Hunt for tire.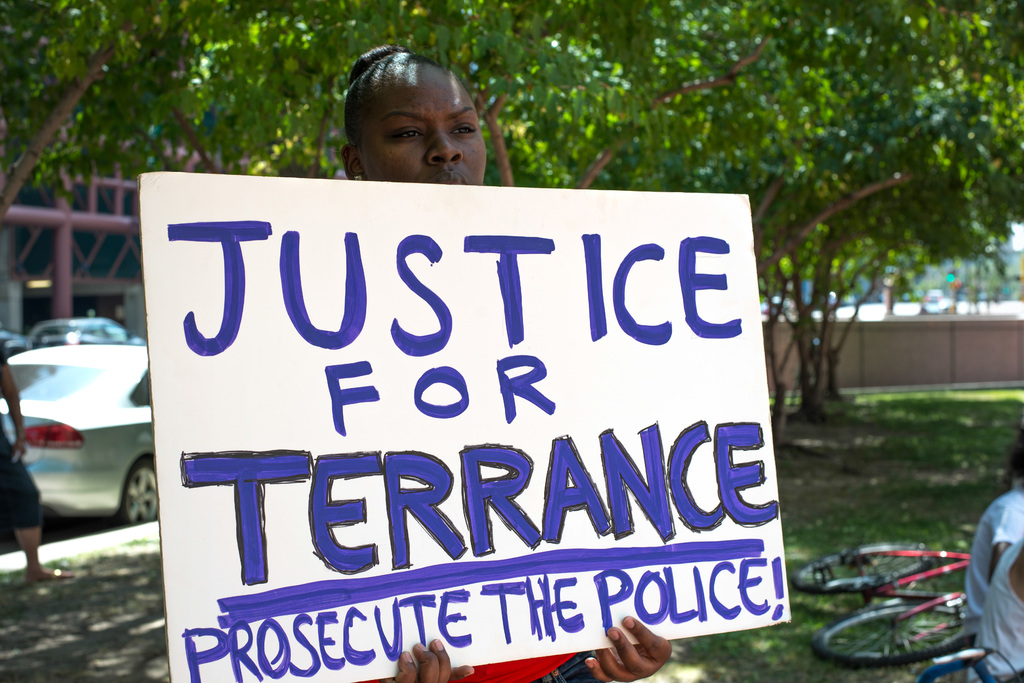
Hunted down at 815:597:977:666.
